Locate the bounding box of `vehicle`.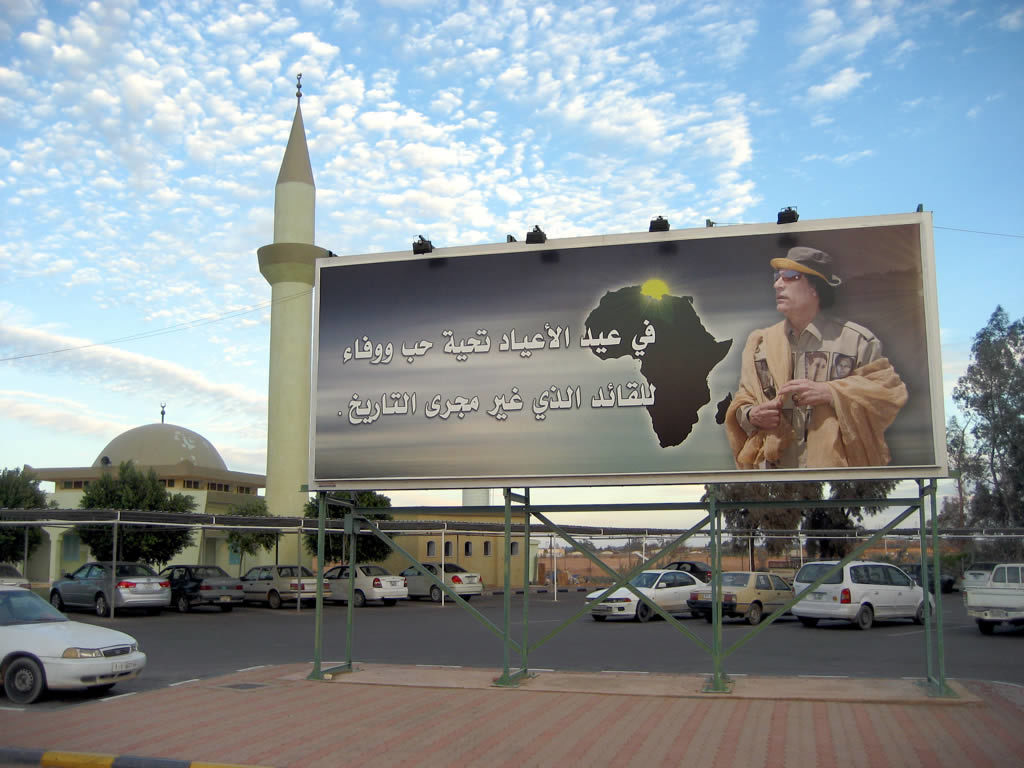
Bounding box: [960,563,1023,634].
